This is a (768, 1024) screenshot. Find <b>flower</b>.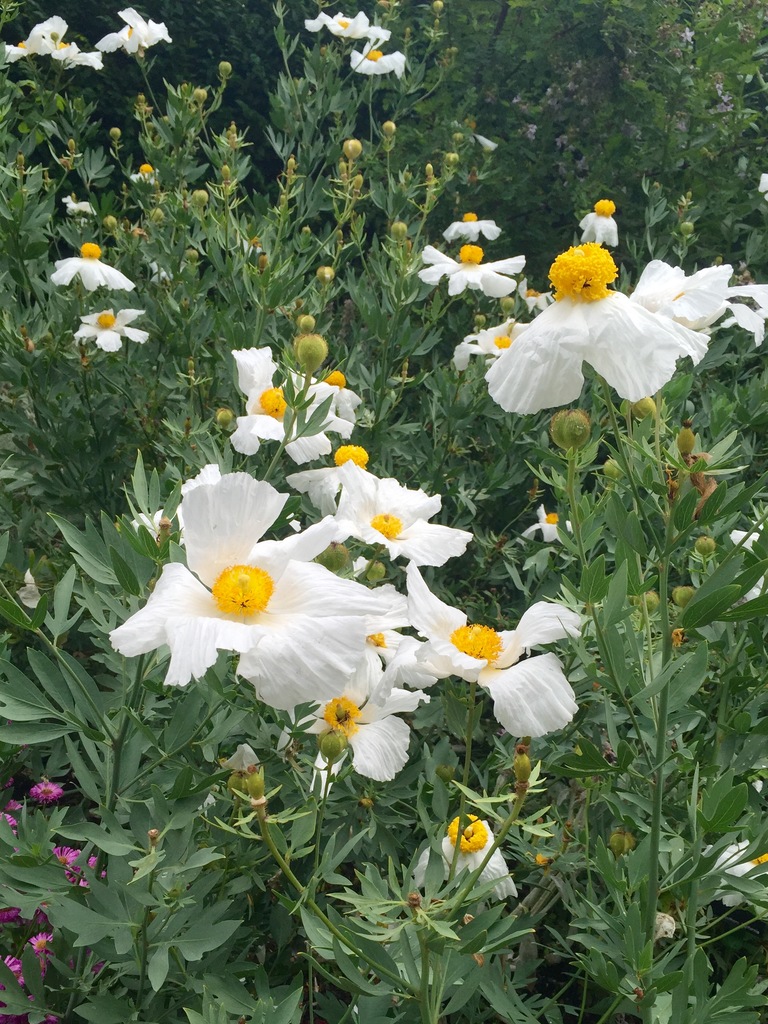
Bounding box: bbox(347, 41, 408, 84).
